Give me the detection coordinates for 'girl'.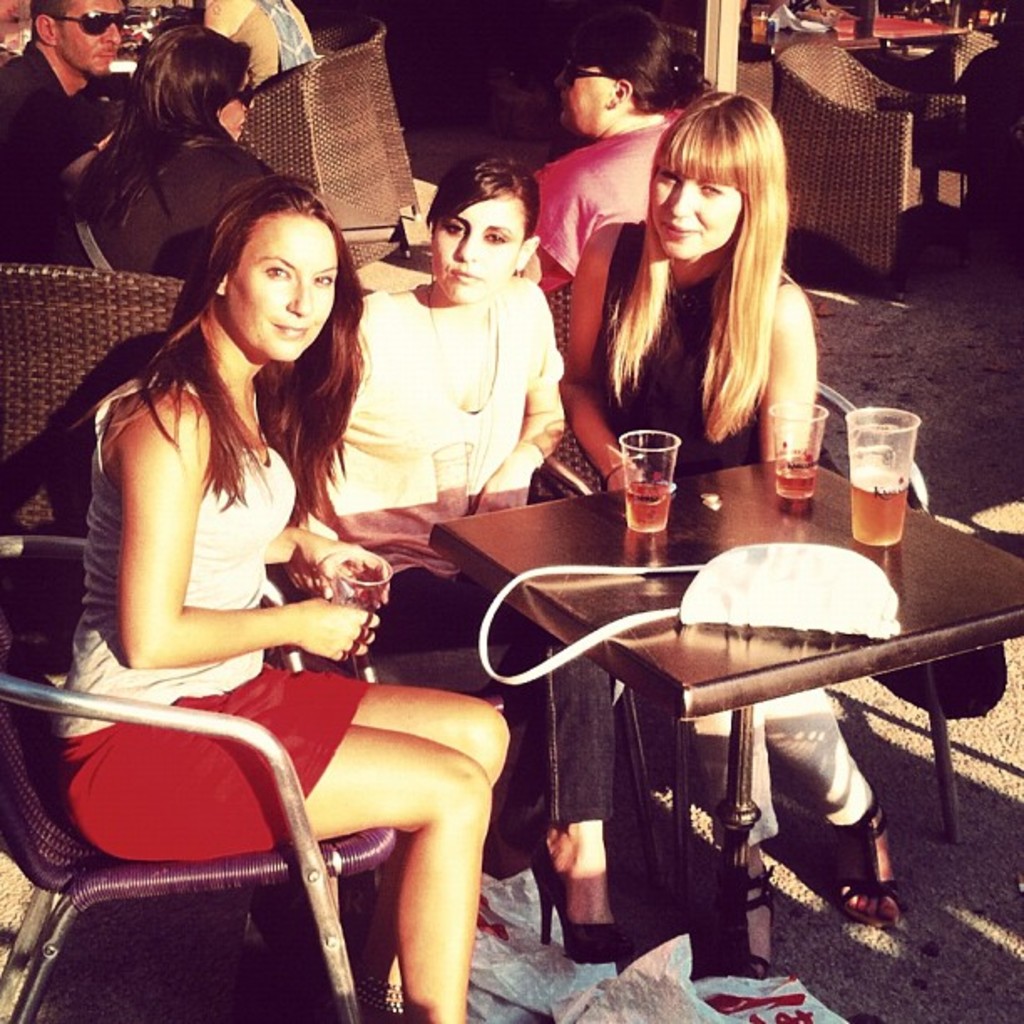
<bbox>49, 172, 515, 1022</bbox>.
